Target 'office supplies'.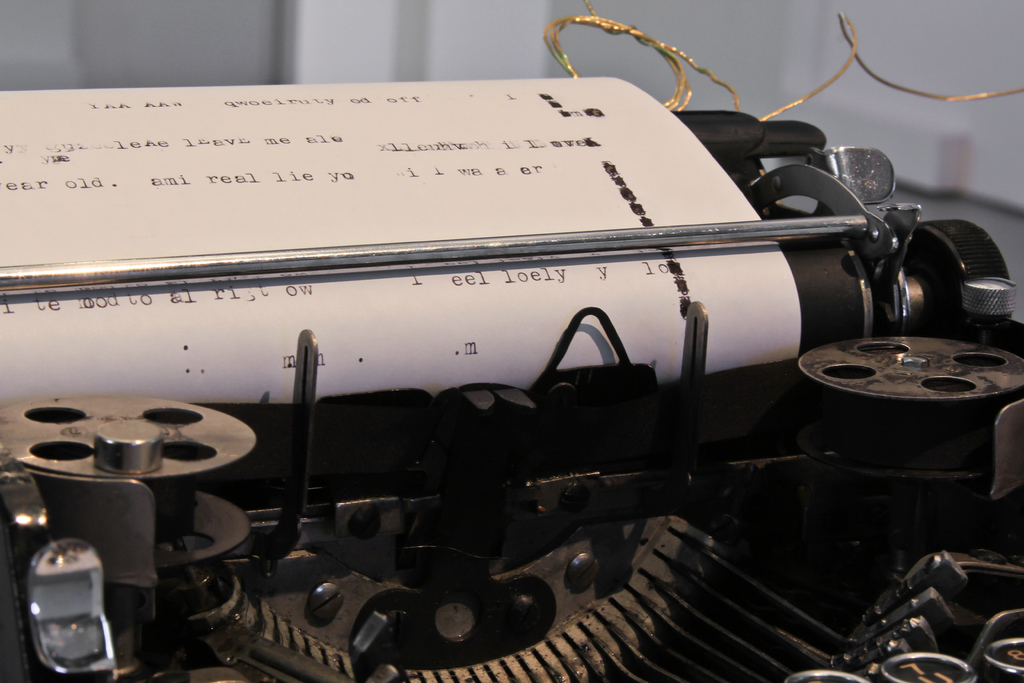
Target region: <region>0, 23, 1012, 682</region>.
